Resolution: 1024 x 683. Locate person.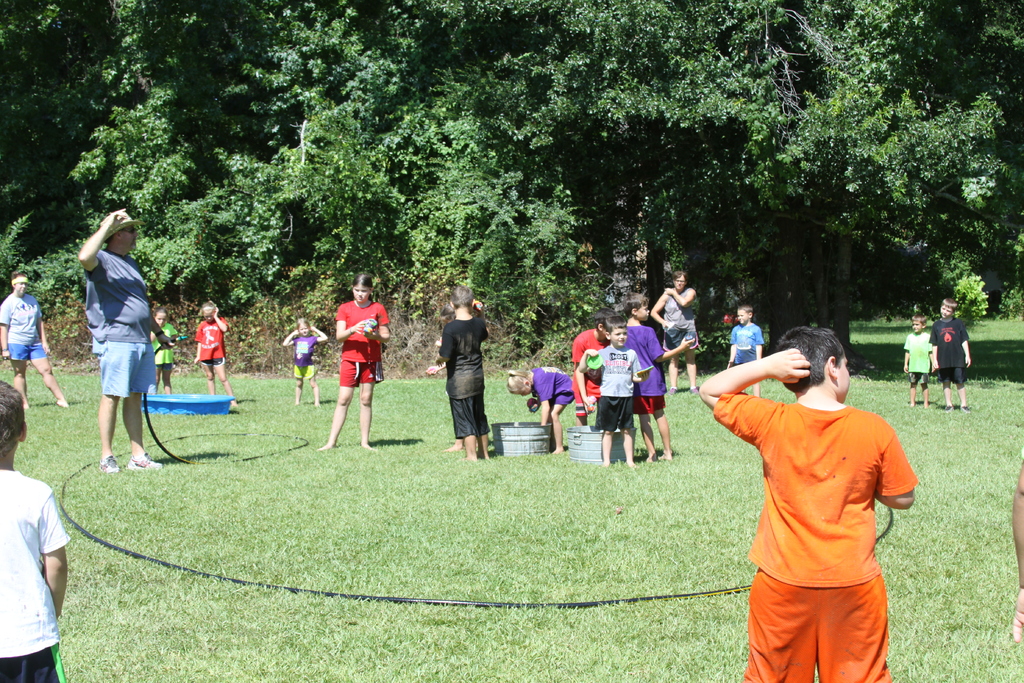
bbox(902, 313, 933, 407).
